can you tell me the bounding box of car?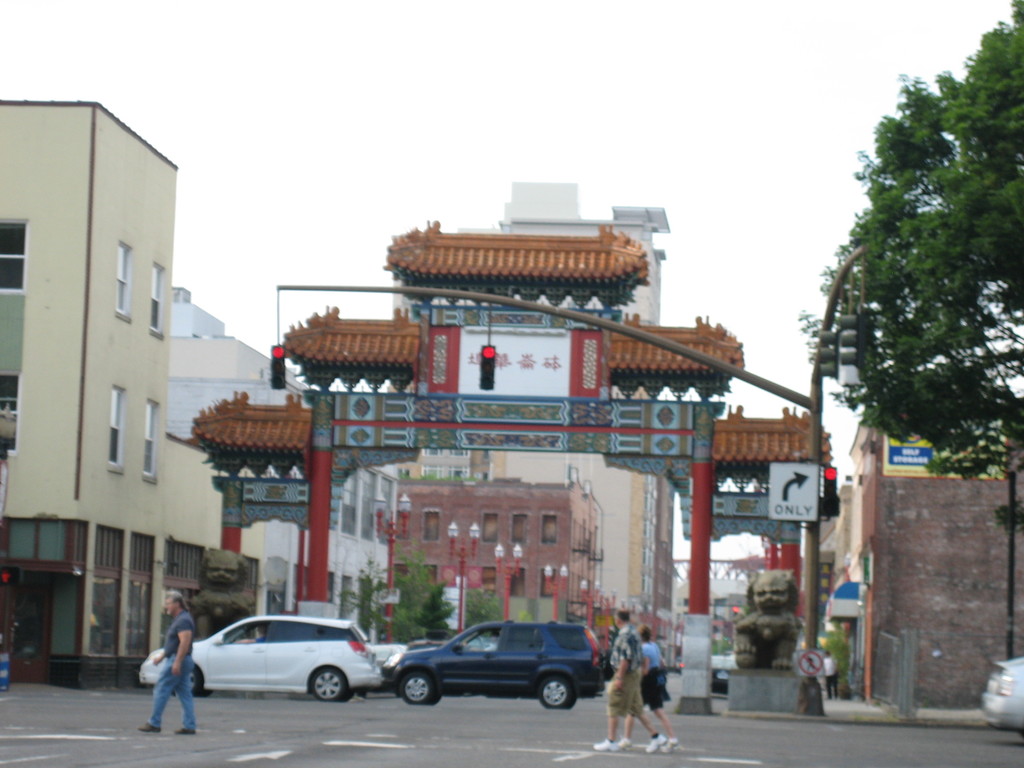
x1=387 y1=622 x2=595 y2=700.
